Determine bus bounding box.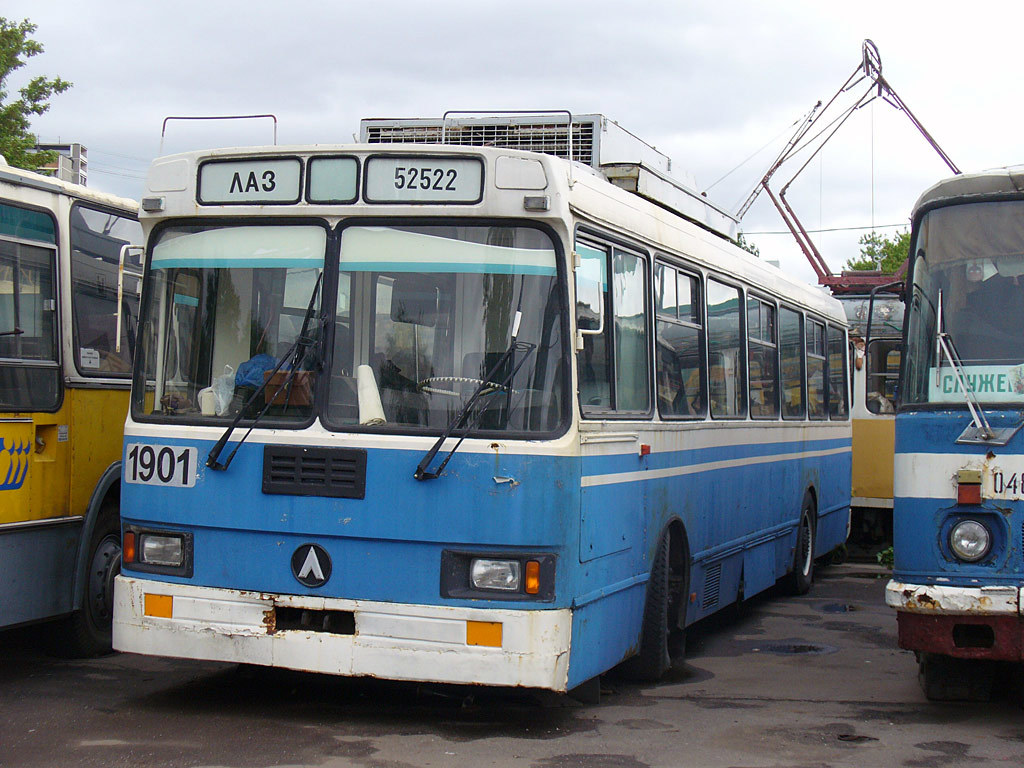
Determined: bbox=[834, 296, 908, 504].
